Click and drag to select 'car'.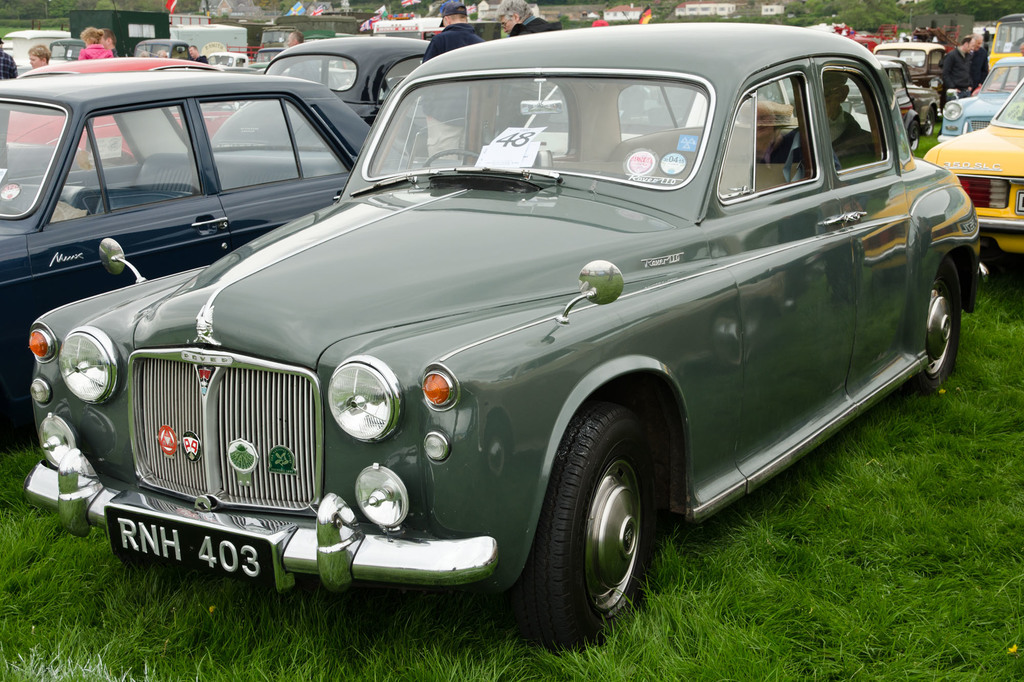
Selection: 520:74:876:154.
